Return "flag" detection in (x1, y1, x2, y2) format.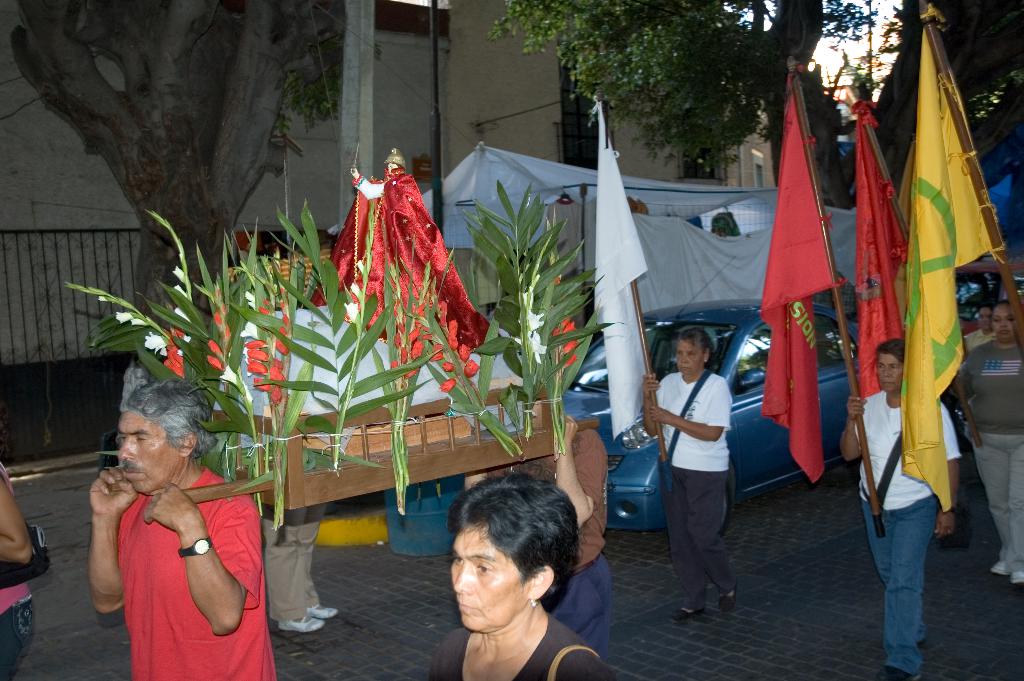
(908, 24, 993, 511).
